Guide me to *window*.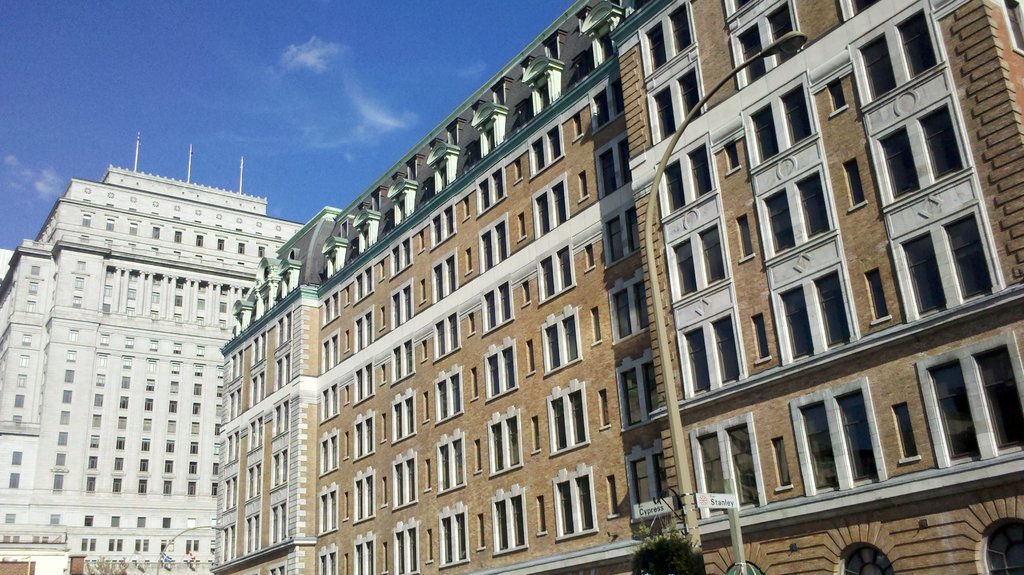
Guidance: <region>392, 517, 422, 574</region>.
